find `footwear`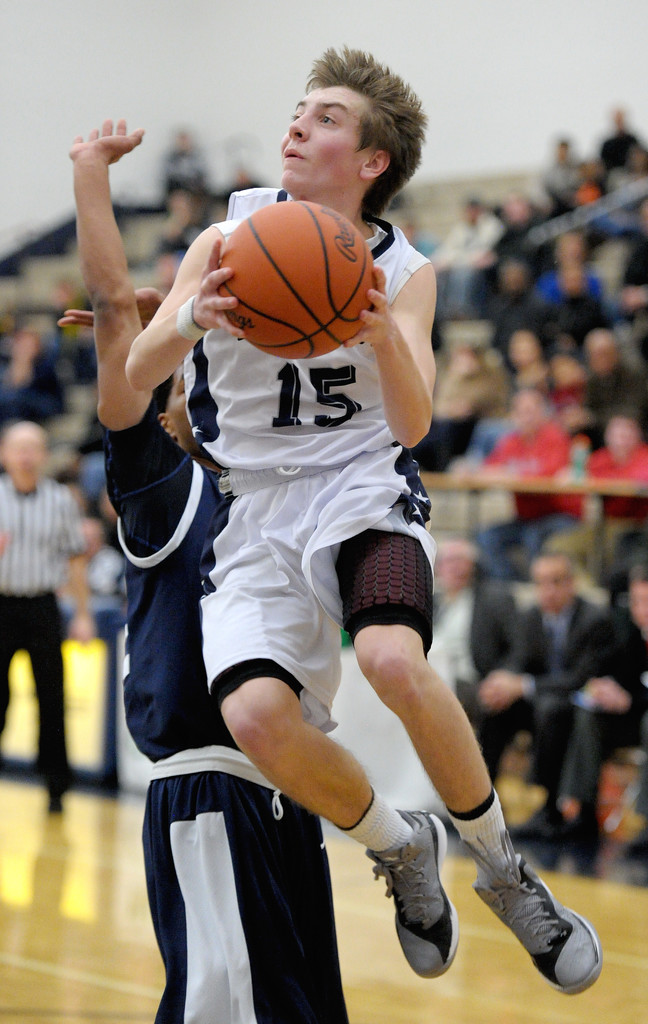
l=49, t=790, r=62, b=815
